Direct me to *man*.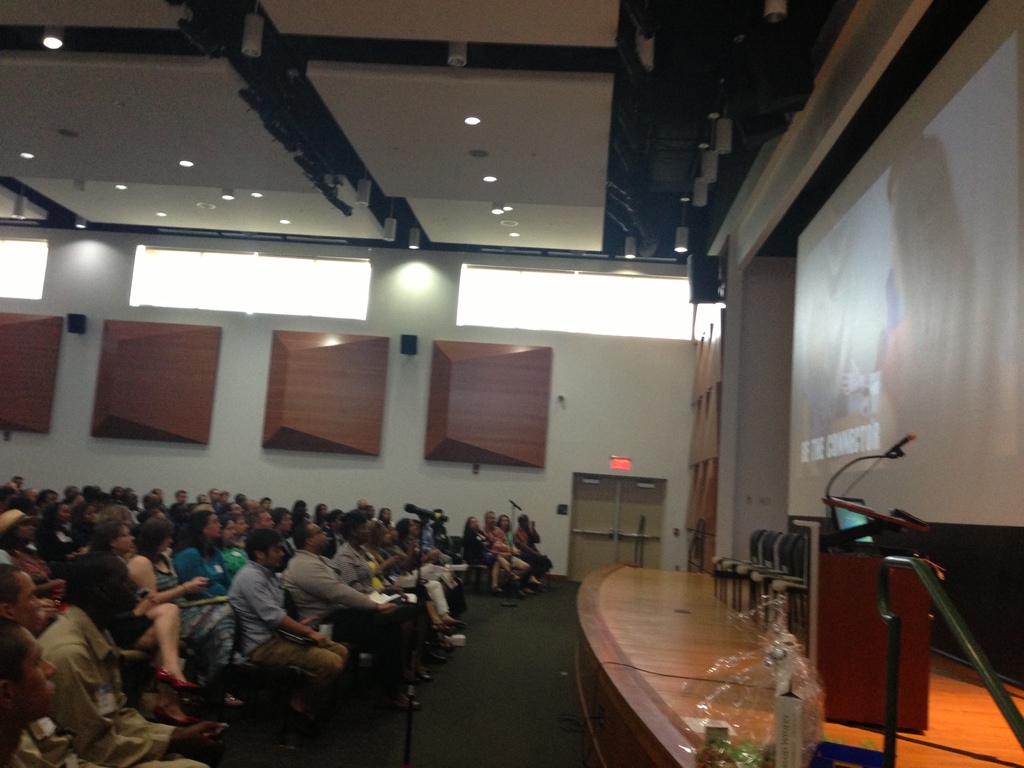
Direction: (168,488,192,514).
